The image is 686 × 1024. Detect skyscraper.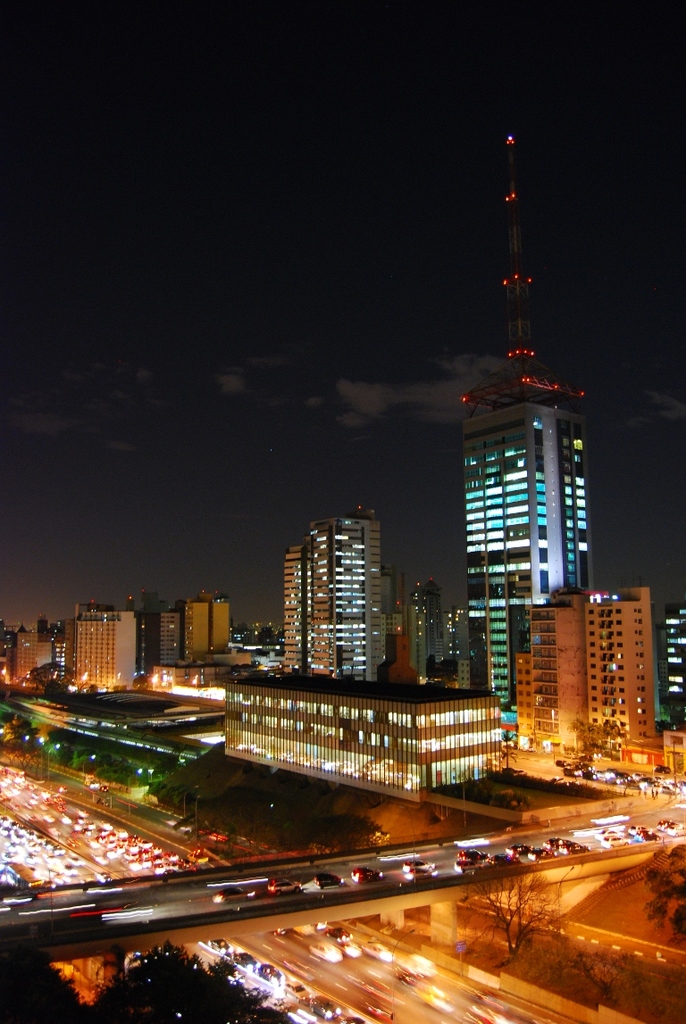
Detection: (653, 585, 685, 740).
